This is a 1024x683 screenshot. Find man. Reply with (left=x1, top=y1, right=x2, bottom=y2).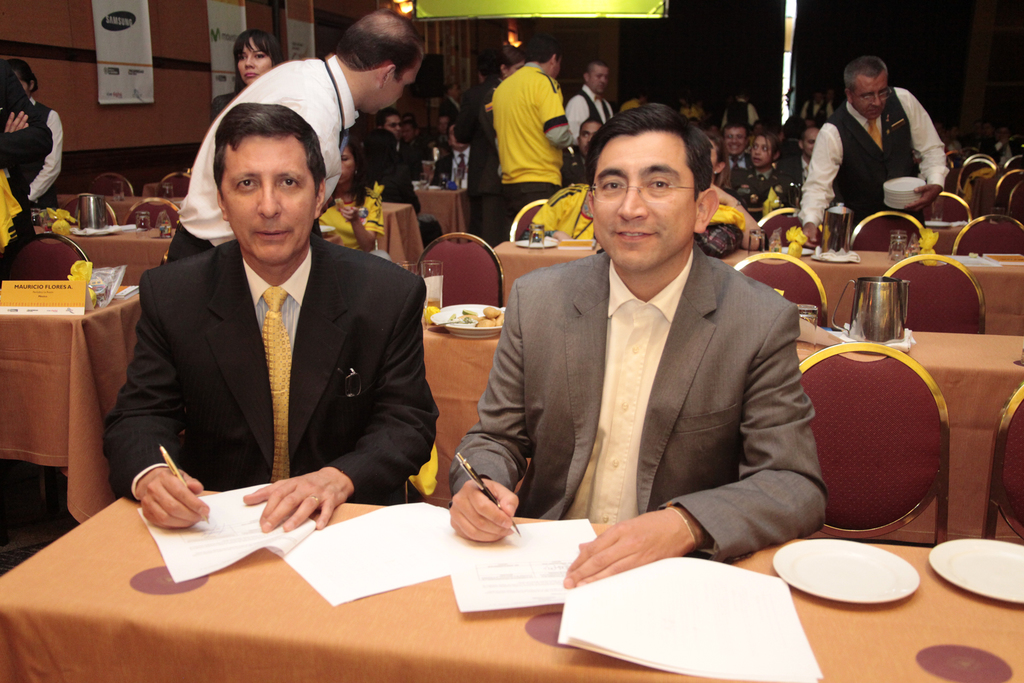
(left=797, top=84, right=822, bottom=124).
